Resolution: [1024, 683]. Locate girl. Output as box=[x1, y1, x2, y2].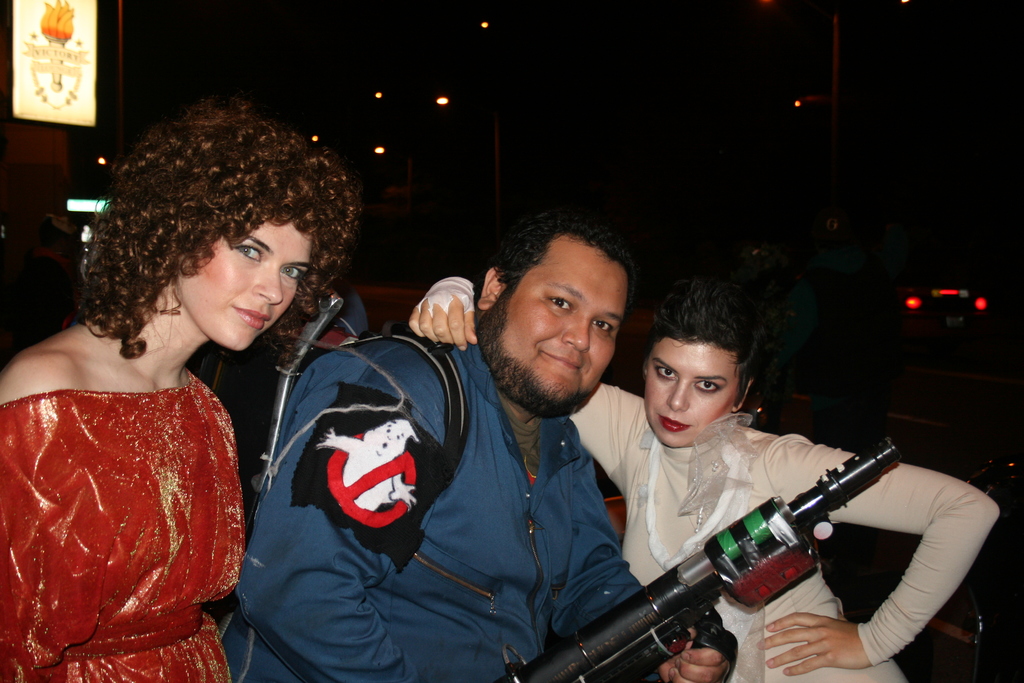
box=[2, 105, 355, 682].
